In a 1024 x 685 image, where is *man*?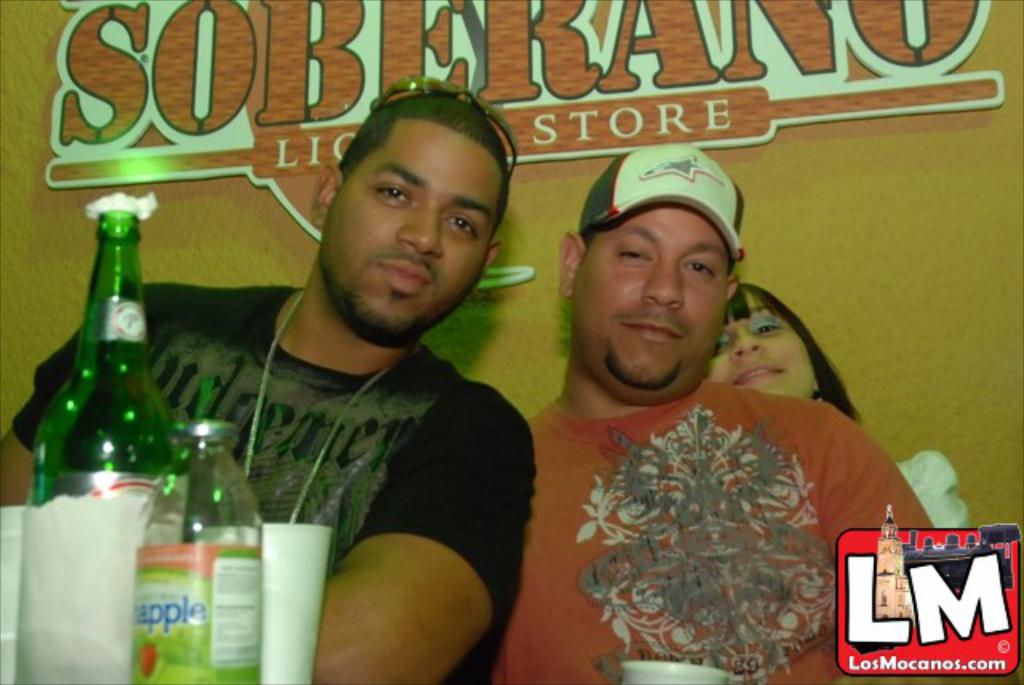
117, 72, 571, 672.
